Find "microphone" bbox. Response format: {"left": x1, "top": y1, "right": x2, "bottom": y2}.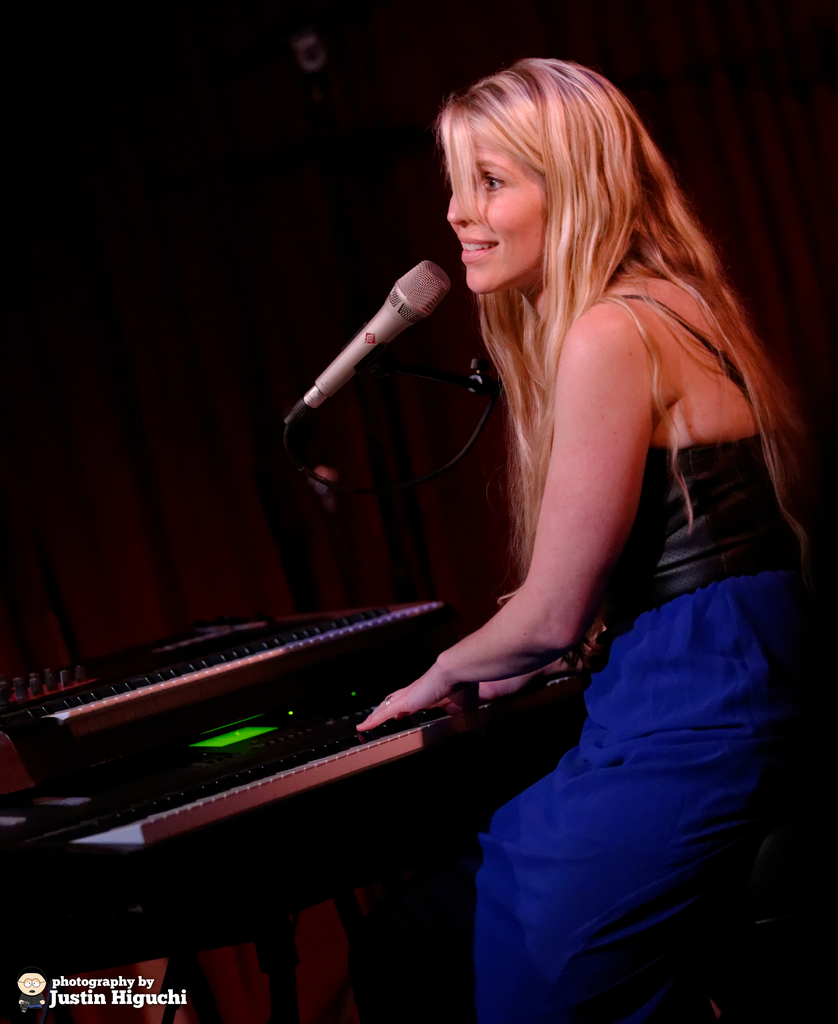
{"left": 305, "top": 248, "right": 473, "bottom": 408}.
